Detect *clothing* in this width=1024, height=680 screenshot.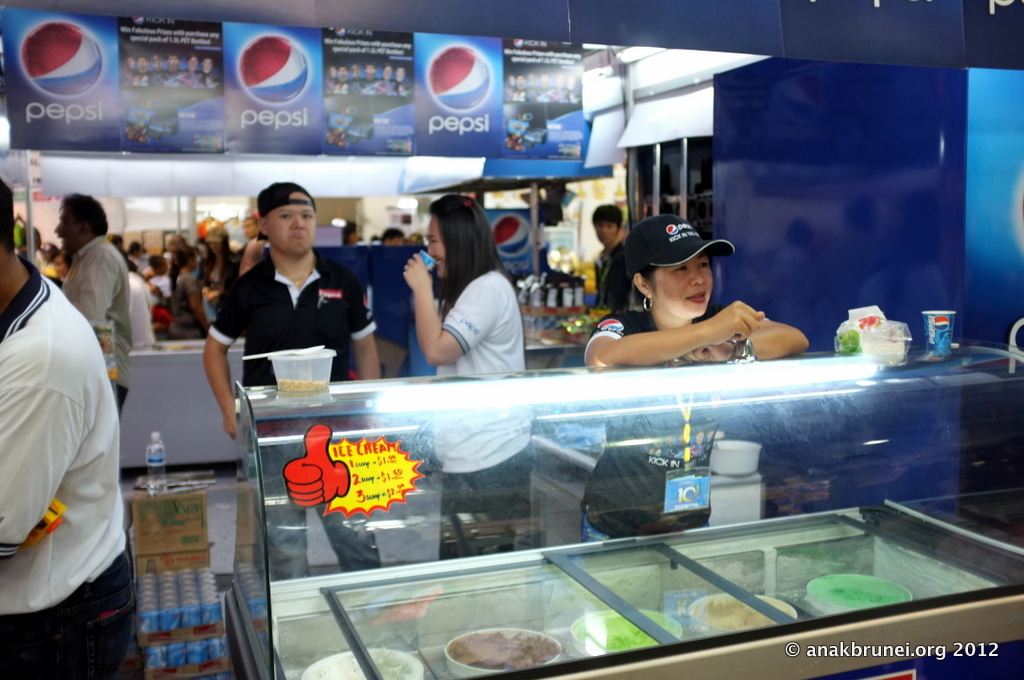
Detection: bbox=(588, 303, 760, 549).
